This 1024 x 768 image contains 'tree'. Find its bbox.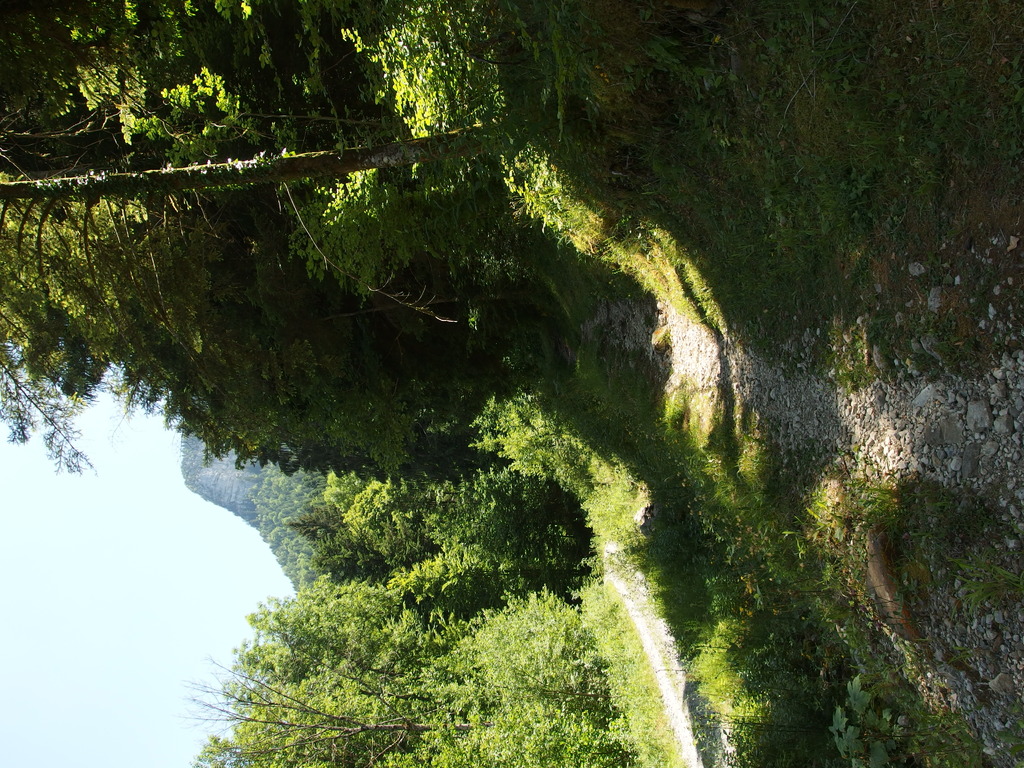
<box>337,0,741,152</box>.
